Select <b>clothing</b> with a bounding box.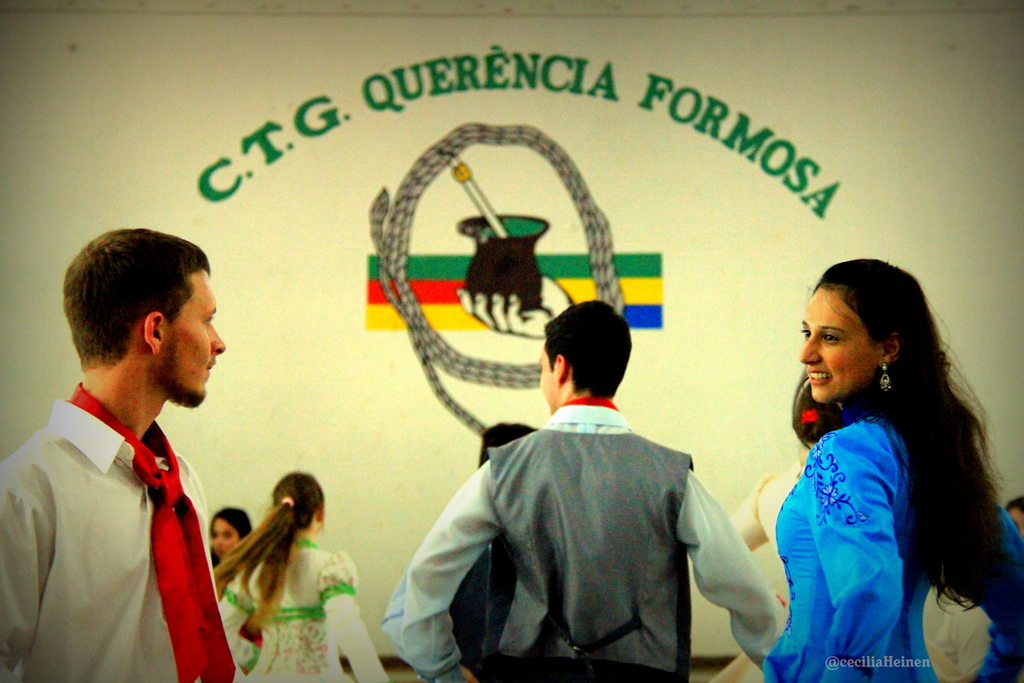
bbox(218, 534, 392, 682).
